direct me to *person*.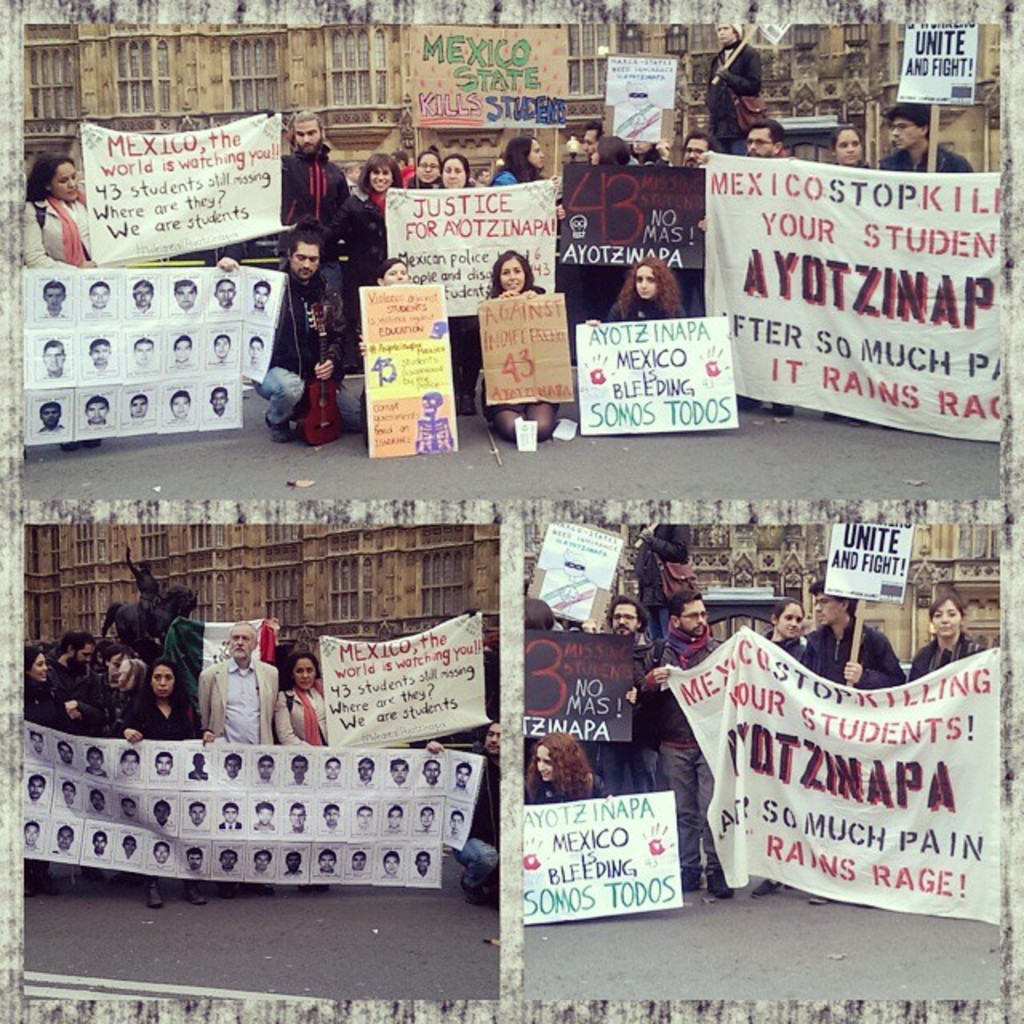
Direction: detection(88, 782, 114, 814).
